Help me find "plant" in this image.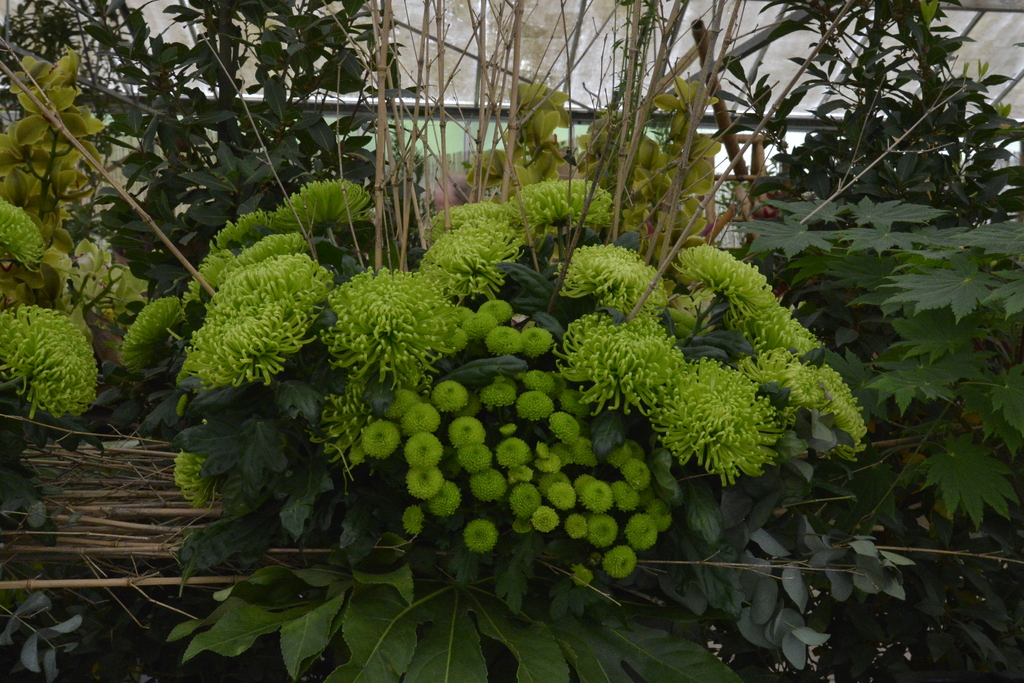
Found it: 315 195 535 463.
